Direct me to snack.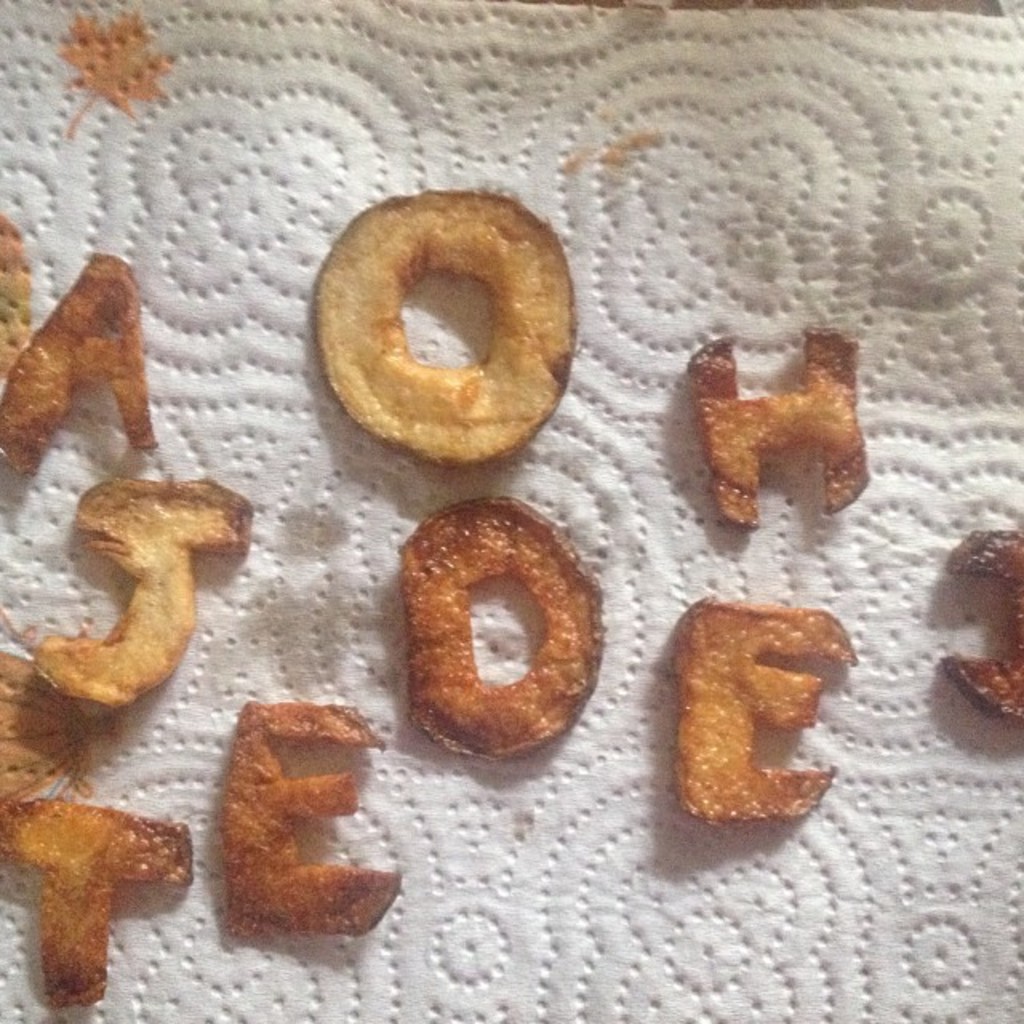
Direction: box(21, 251, 170, 469).
